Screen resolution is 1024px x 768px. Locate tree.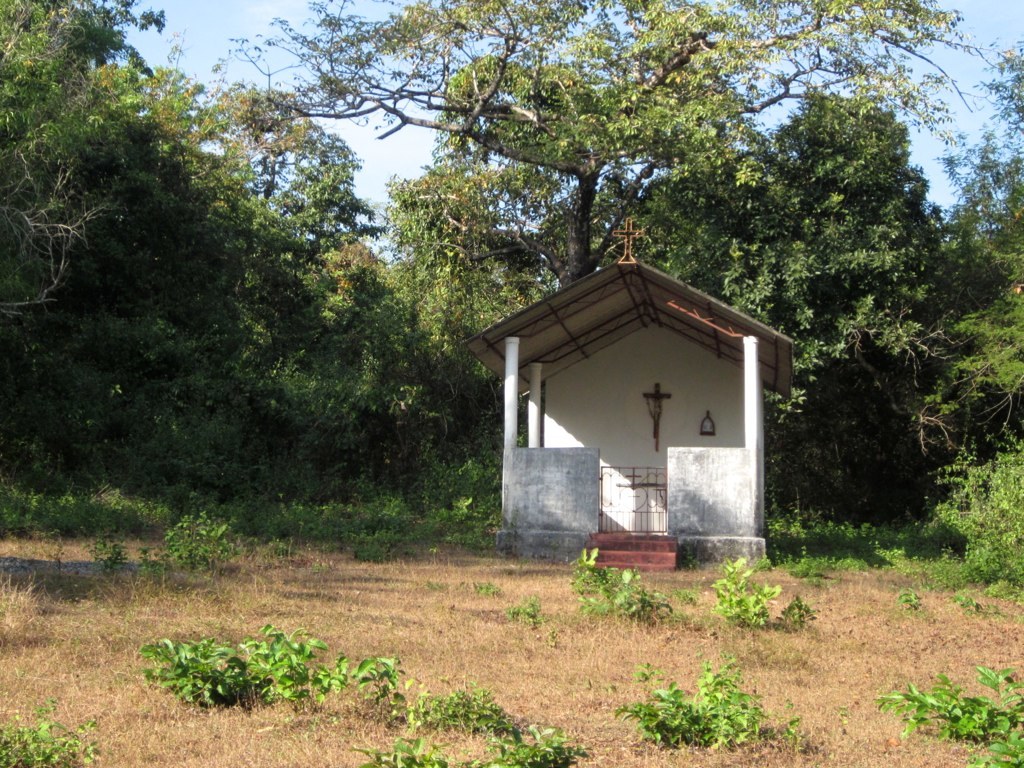
<bbox>52, 0, 169, 103</bbox>.
